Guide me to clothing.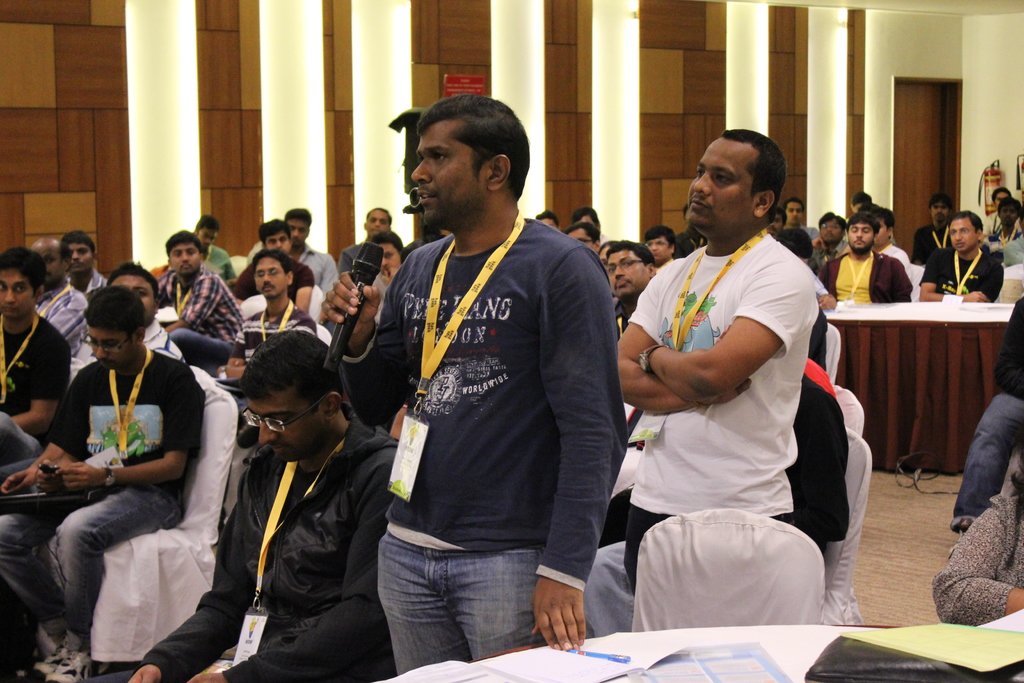
Guidance: pyautogui.locateOnScreen(62, 264, 108, 302).
